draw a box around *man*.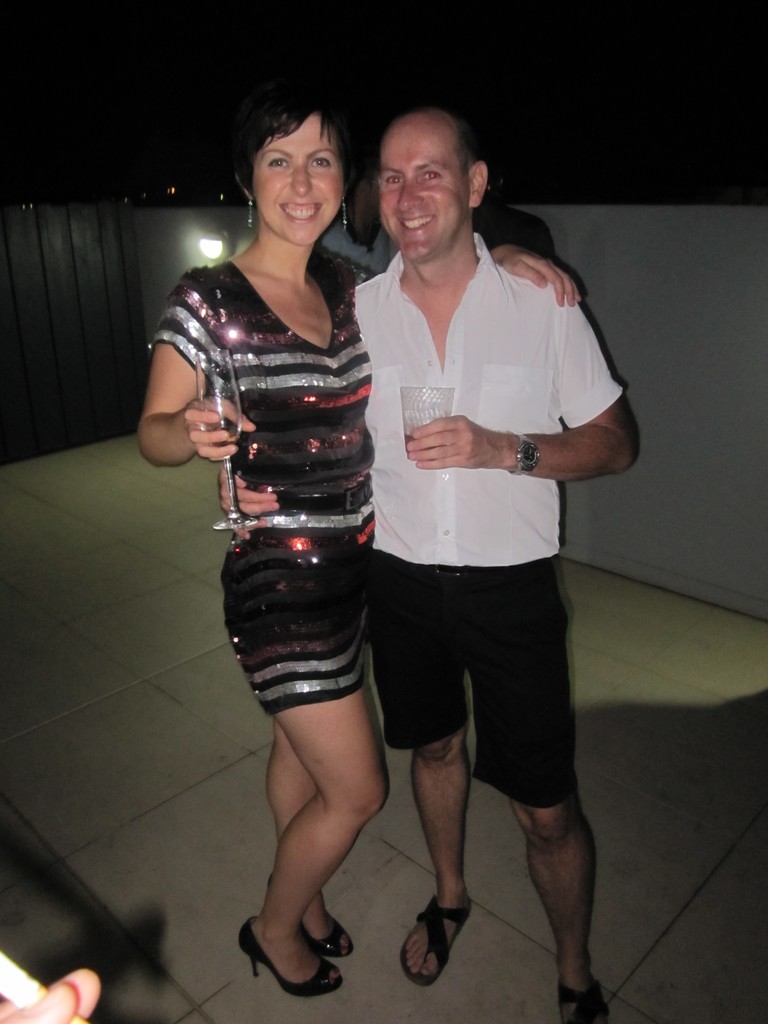
214:108:639:1023.
